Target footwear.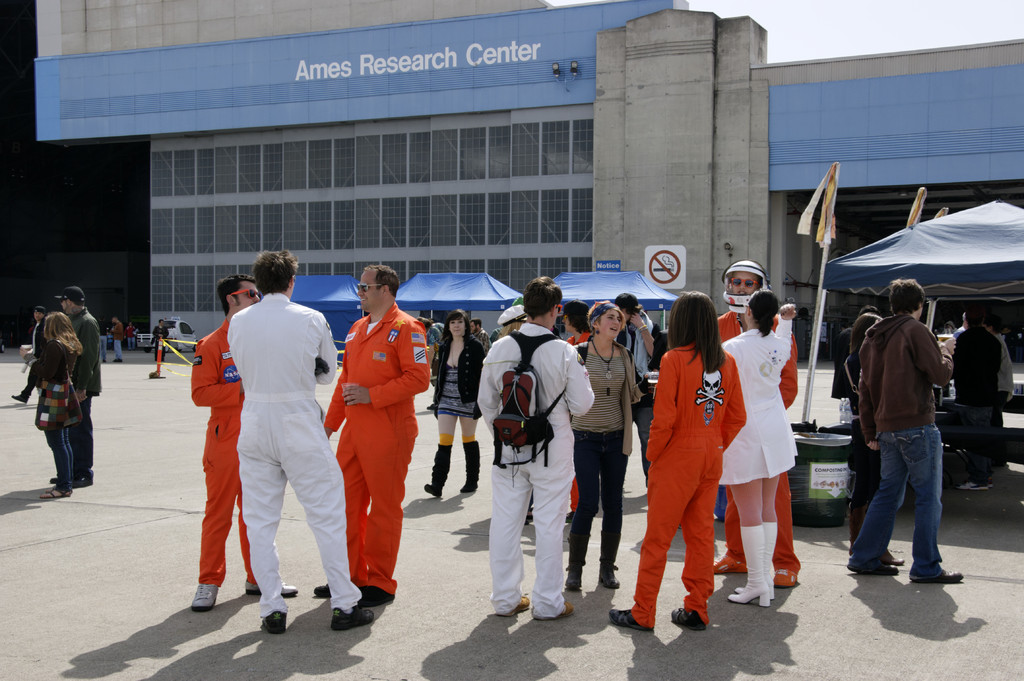
Target region: <bbox>536, 603, 574, 621</bbox>.
